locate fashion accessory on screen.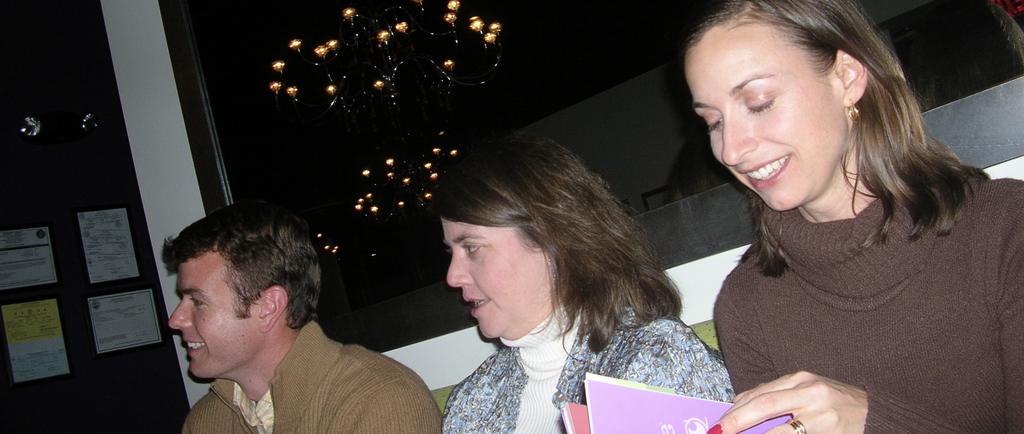
On screen at x1=849 y1=103 x2=863 y2=117.
